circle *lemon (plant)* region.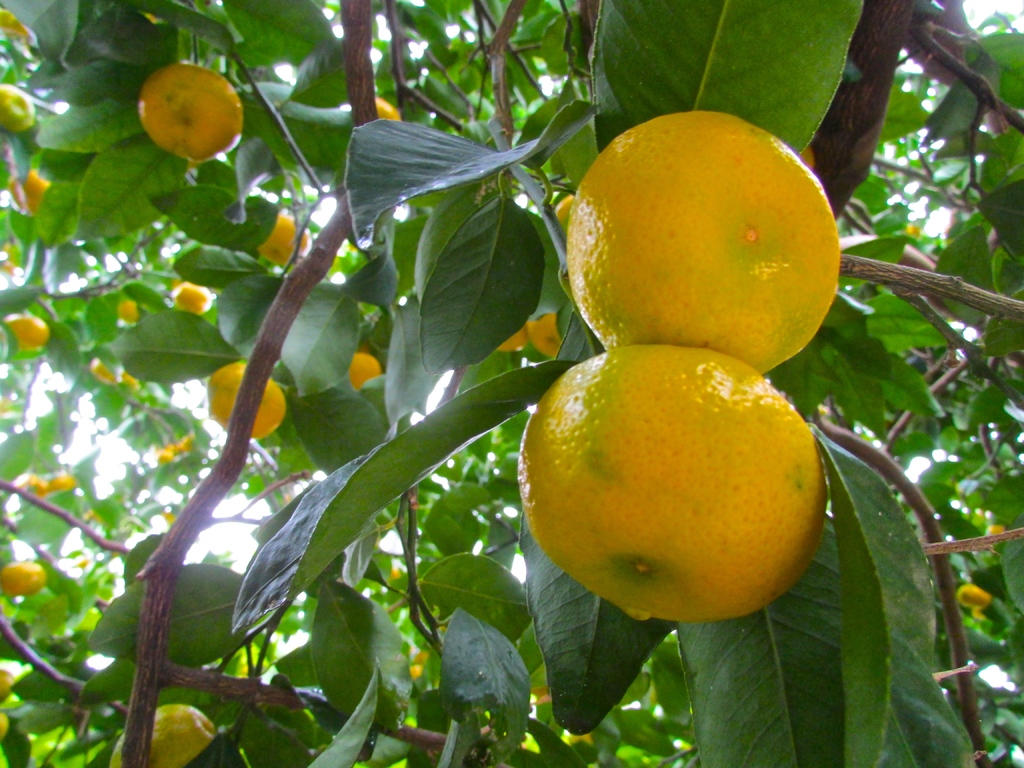
Region: [520,348,831,621].
